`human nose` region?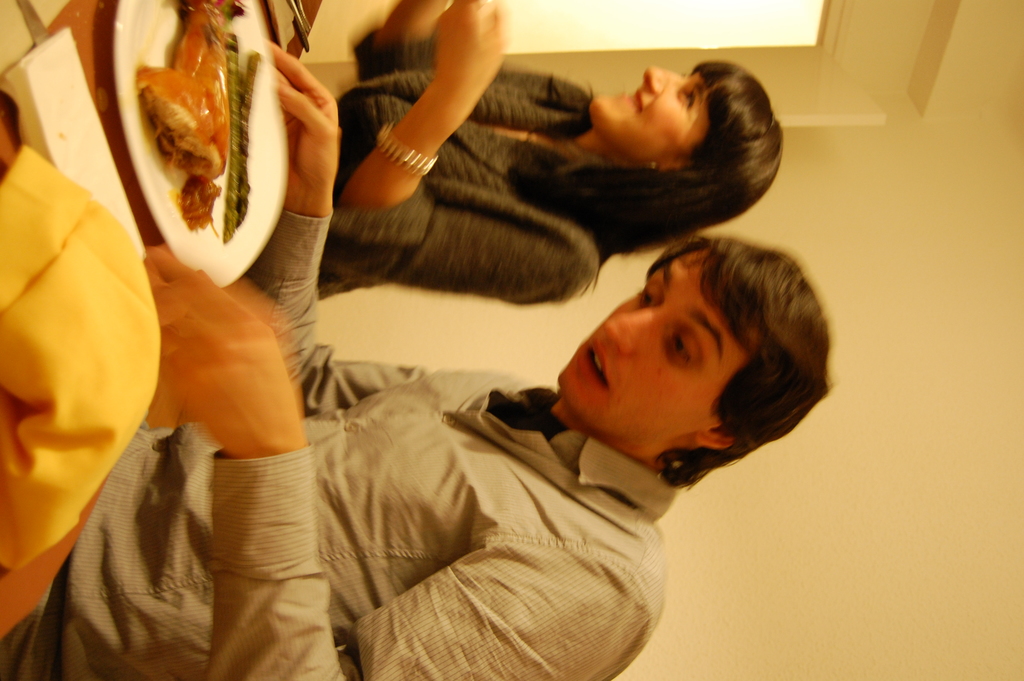
bbox=[646, 66, 689, 96]
